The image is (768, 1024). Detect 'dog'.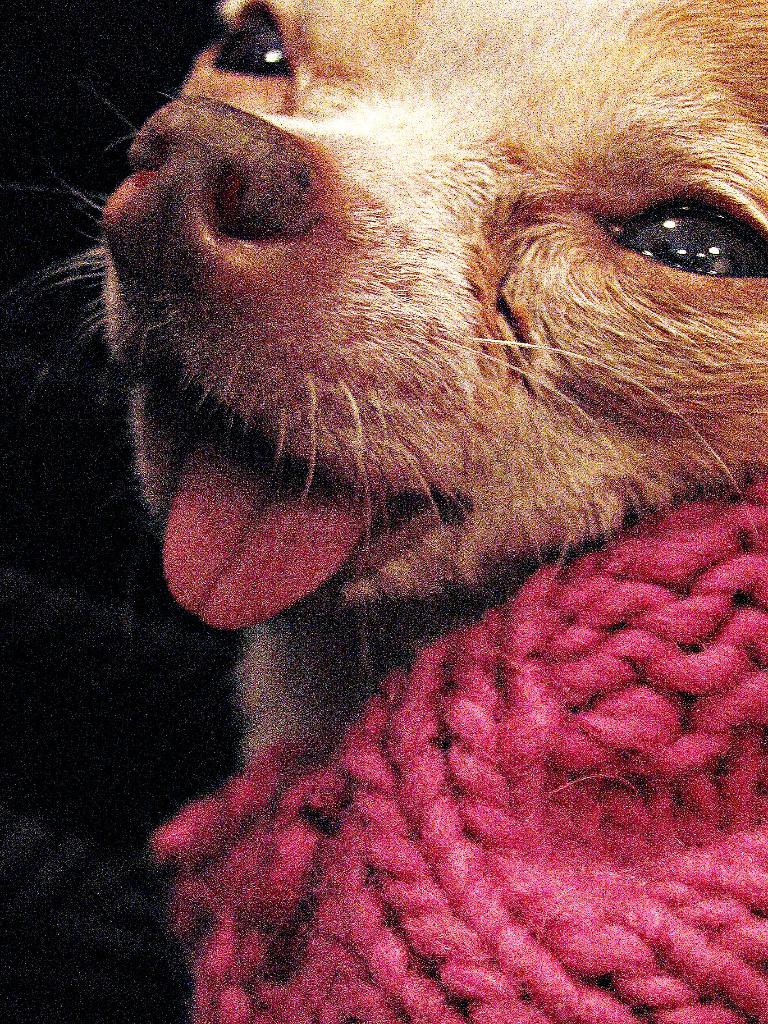
Detection: left=0, top=0, right=767, bottom=777.
